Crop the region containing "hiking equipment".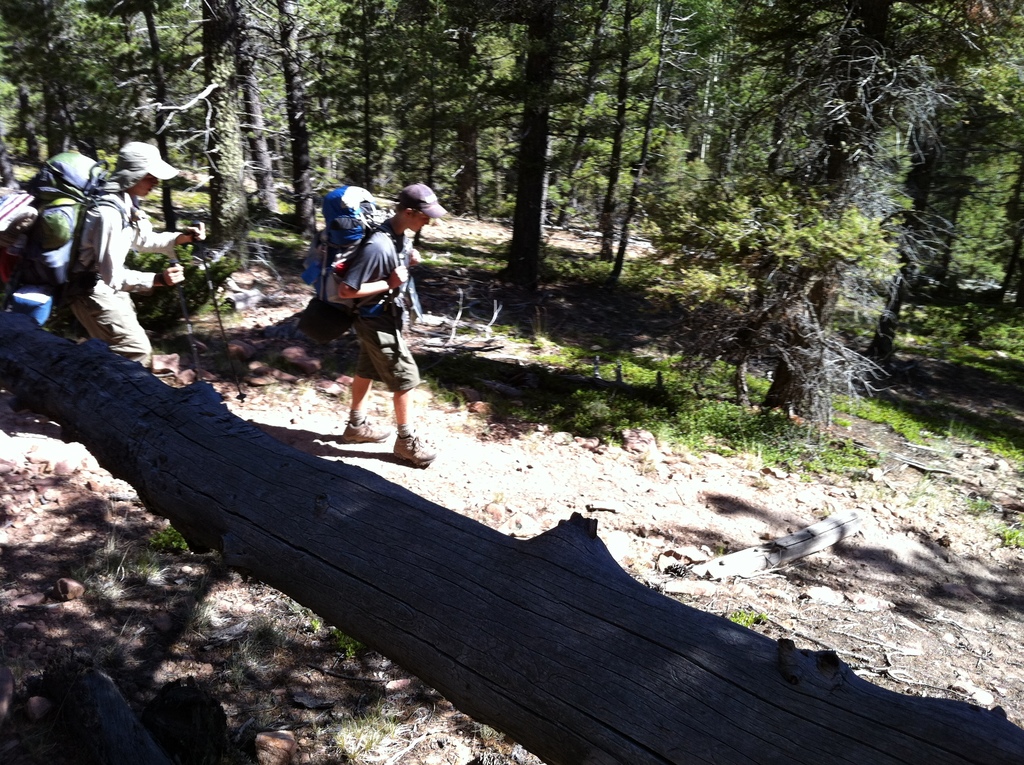
Crop region: bbox(287, 181, 384, 325).
